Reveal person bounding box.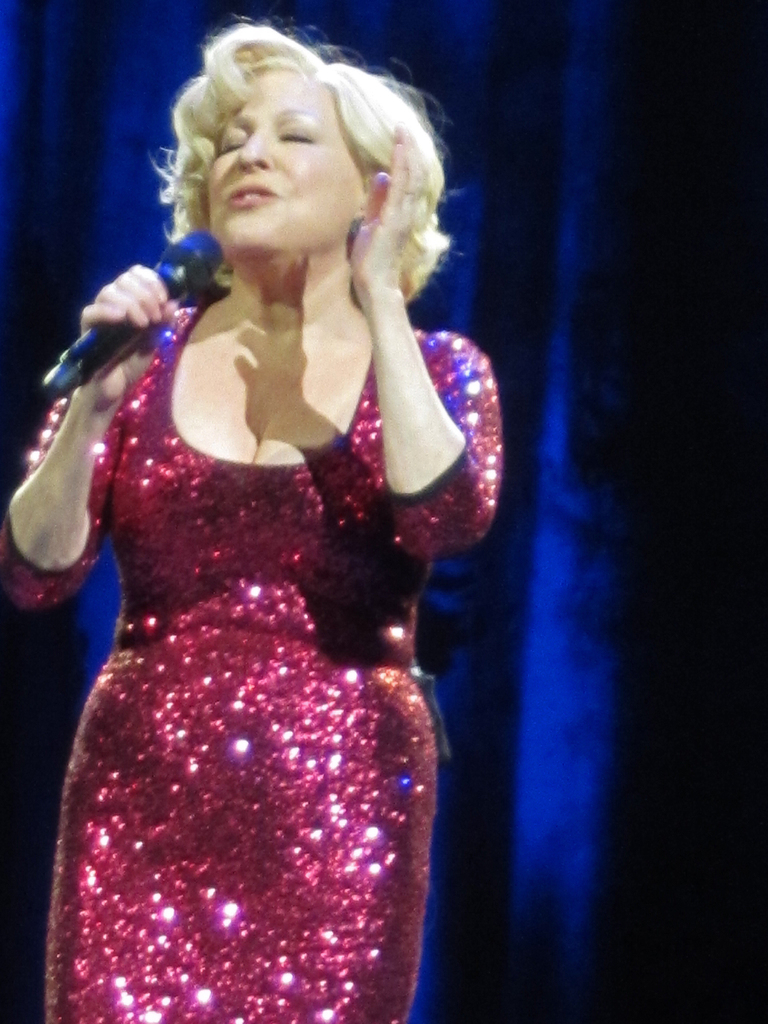
Revealed: pyautogui.locateOnScreen(0, 0, 520, 1023).
